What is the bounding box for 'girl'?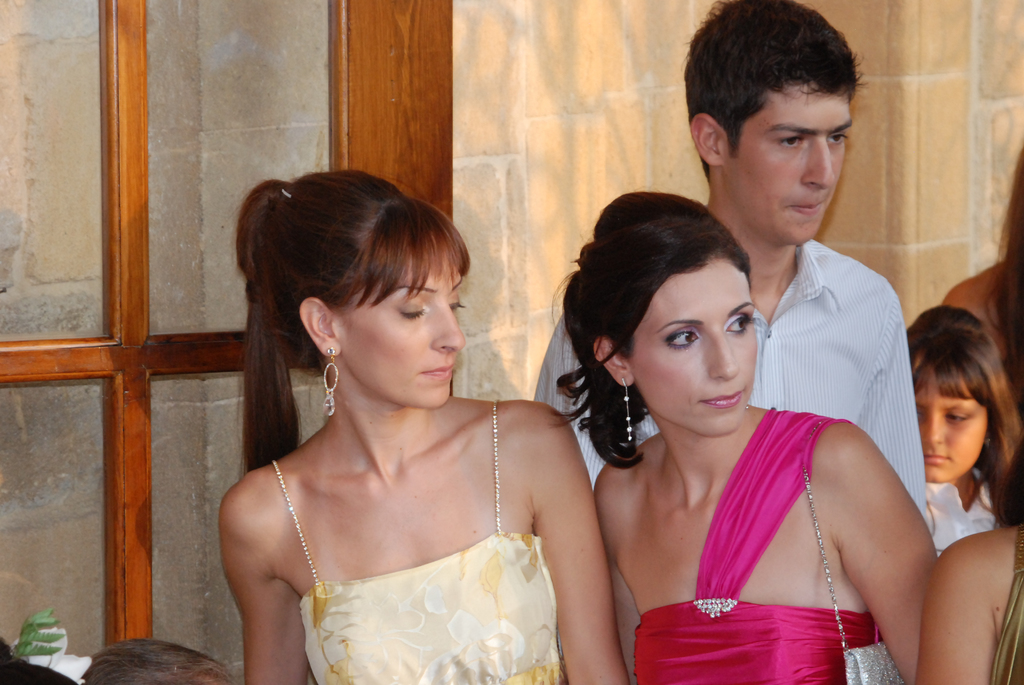
region(543, 185, 948, 684).
